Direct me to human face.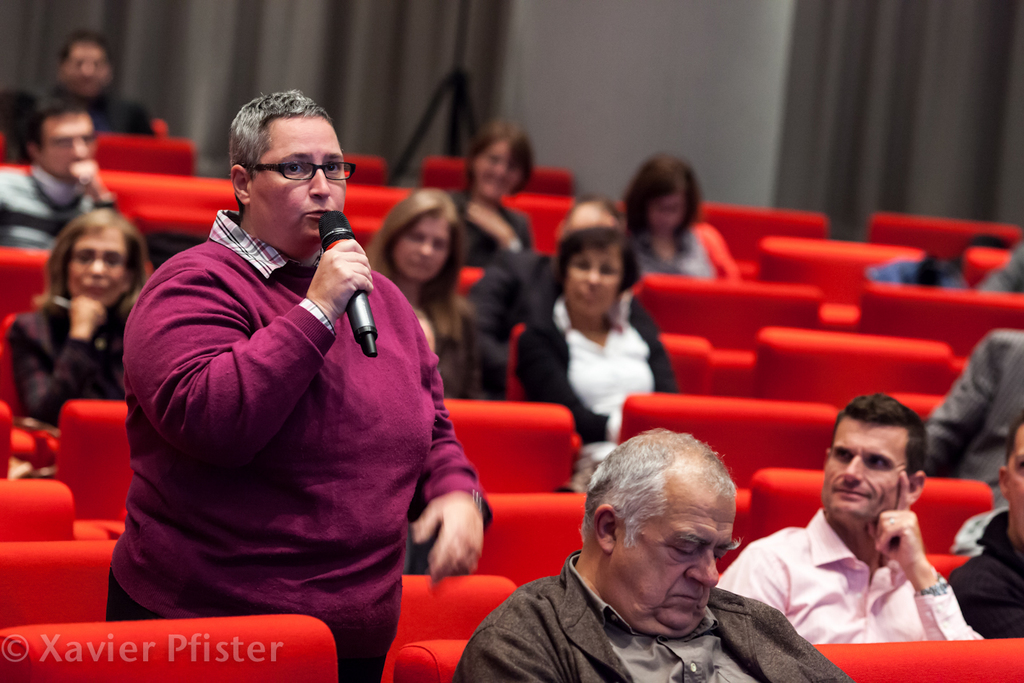
Direction: l=68, t=232, r=123, b=304.
